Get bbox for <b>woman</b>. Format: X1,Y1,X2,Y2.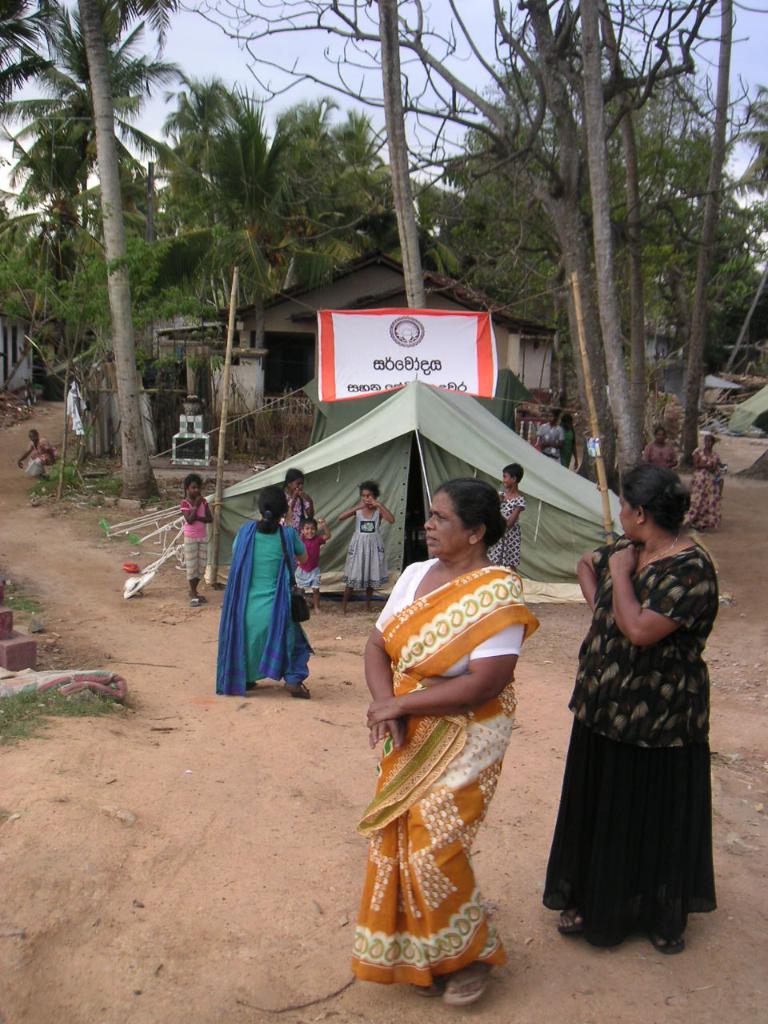
639,425,681,471.
